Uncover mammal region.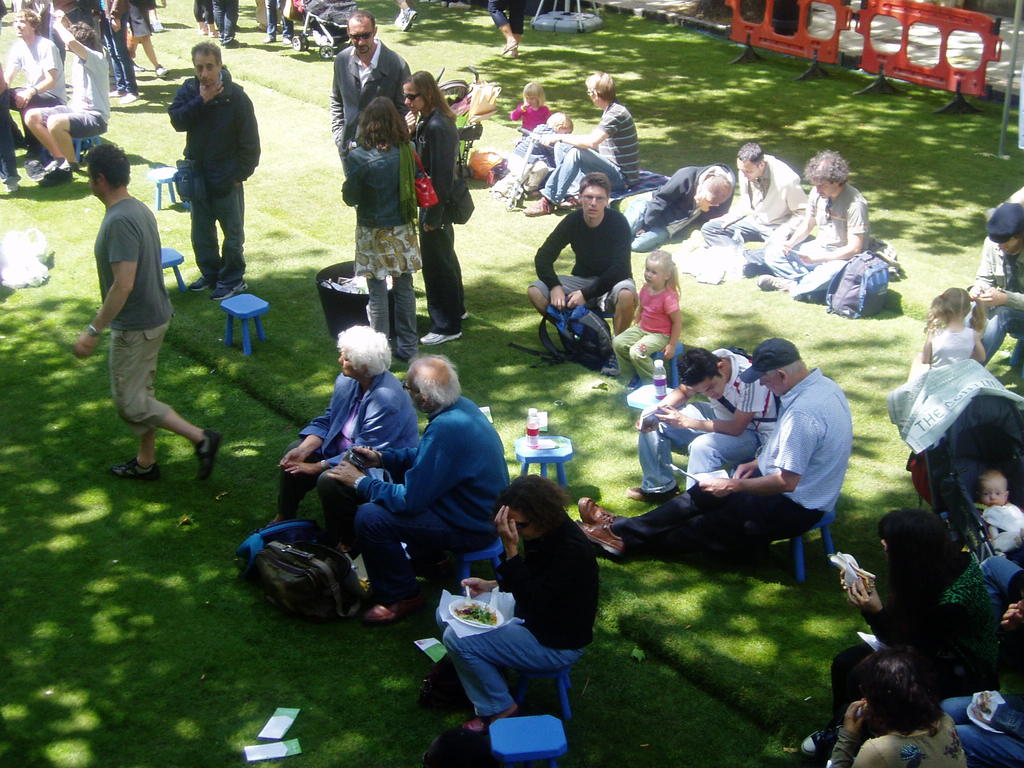
Uncovered: 339:95:420:353.
